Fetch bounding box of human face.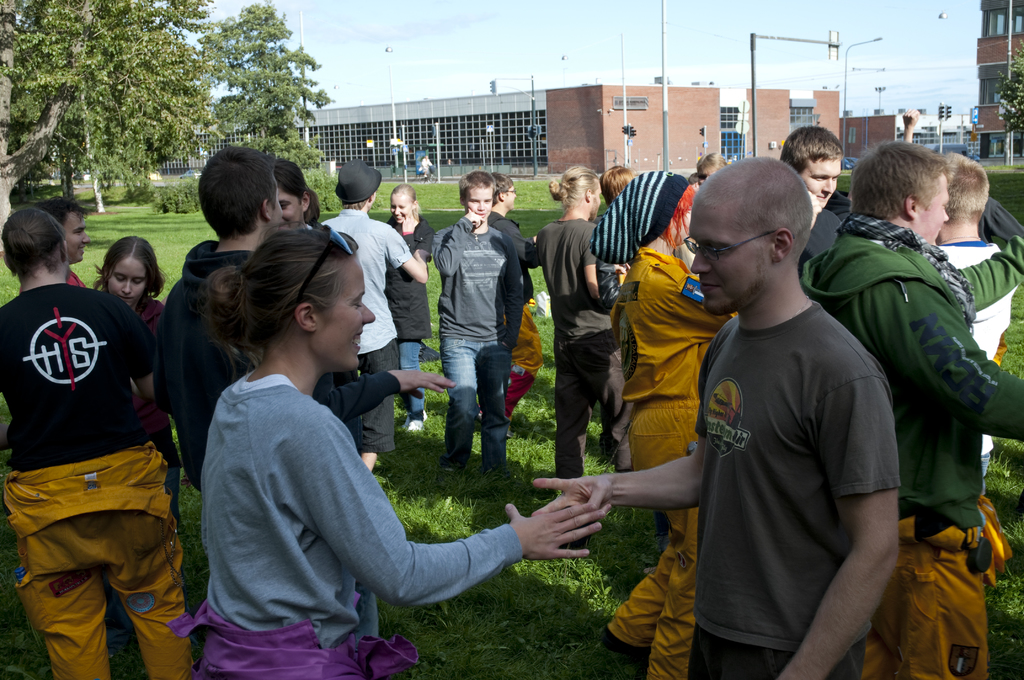
Bbox: detection(467, 186, 495, 219).
